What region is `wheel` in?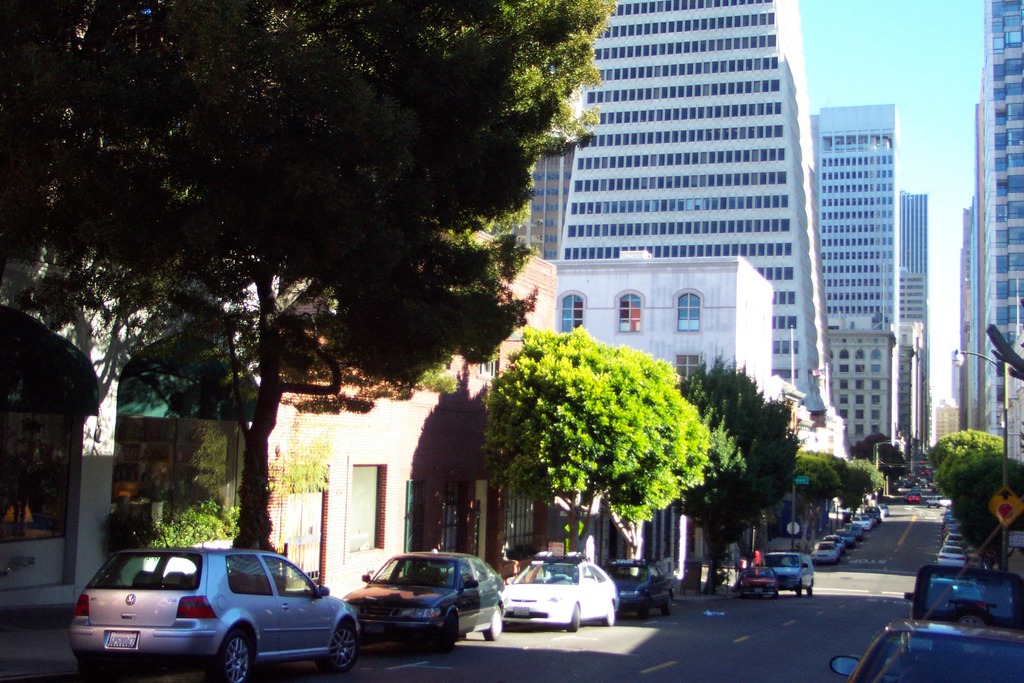
609 604 619 626.
